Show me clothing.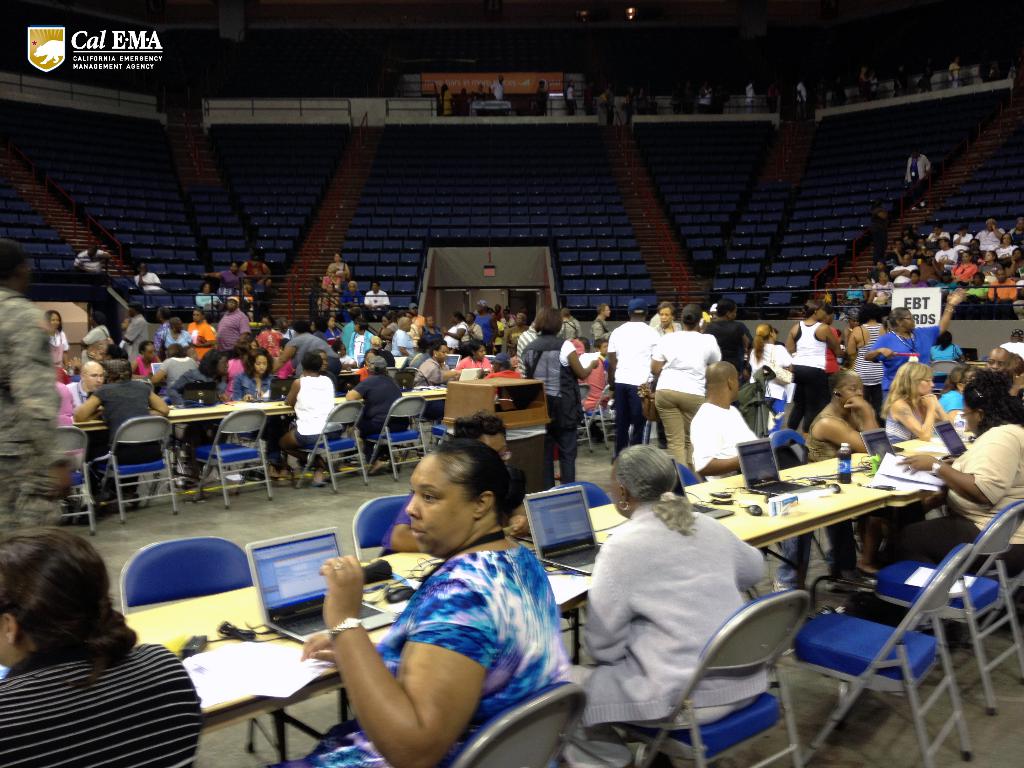
clothing is here: x1=79, y1=322, x2=122, y2=351.
